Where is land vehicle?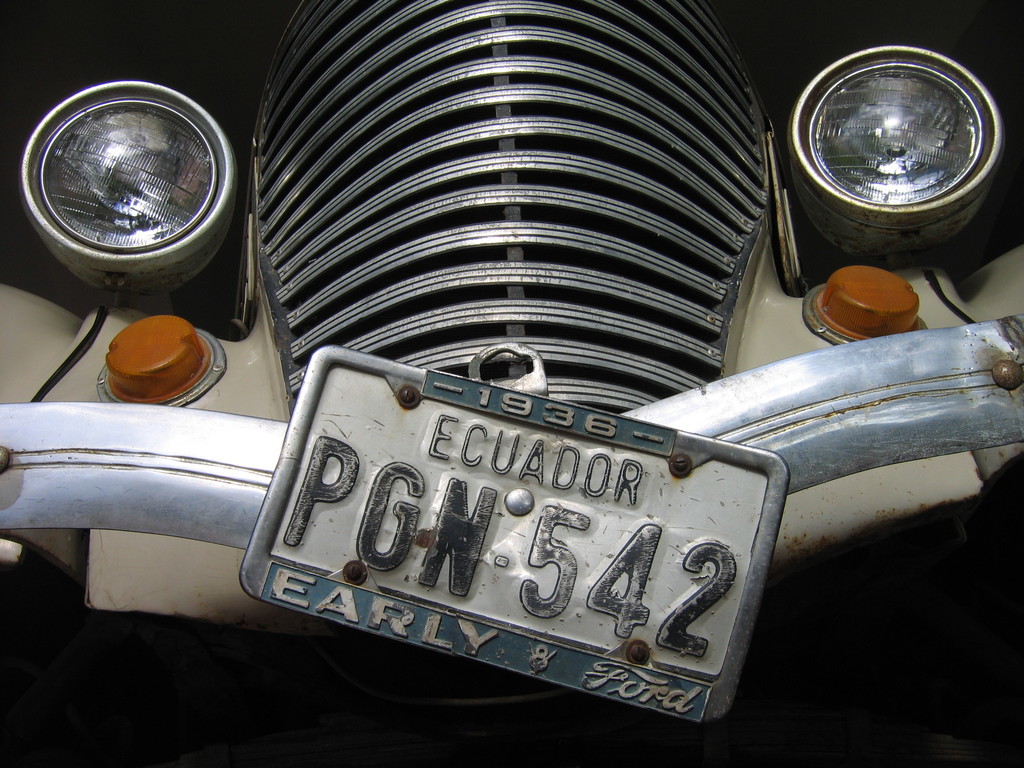
0, 0, 1019, 767.
